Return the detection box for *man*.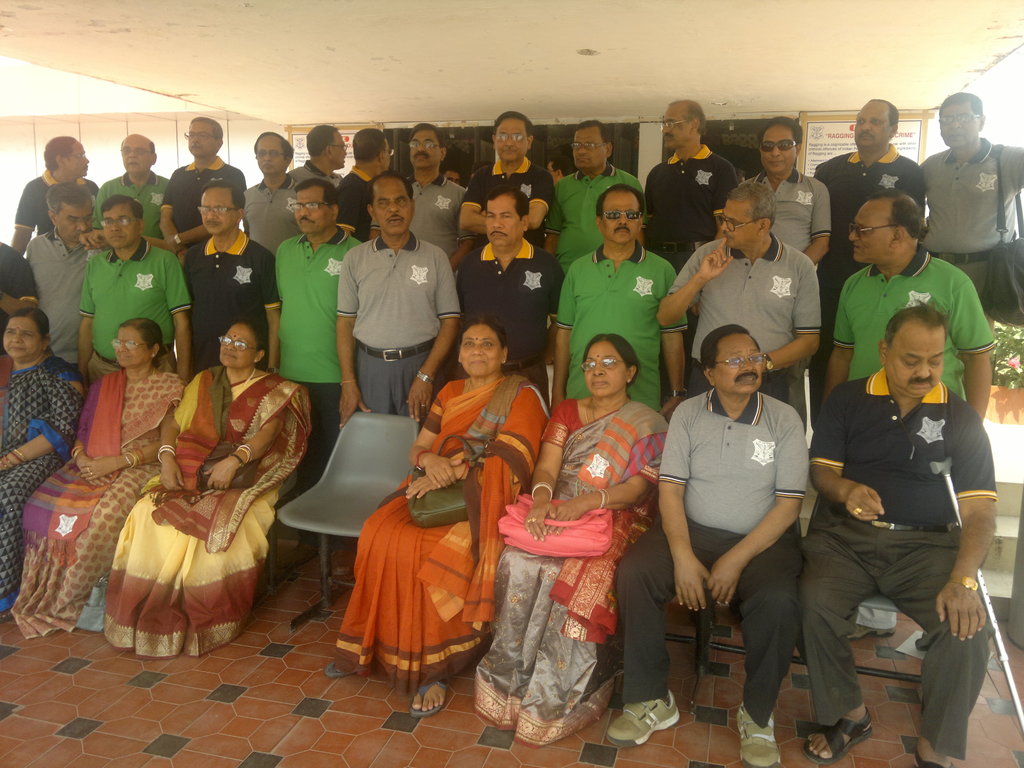
(left=451, top=188, right=569, bottom=412).
